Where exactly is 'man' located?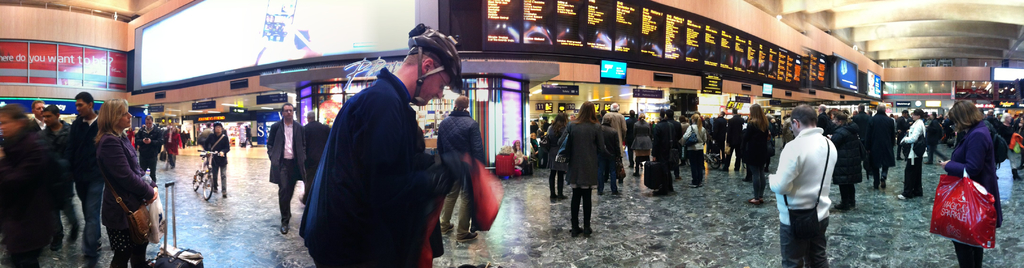
Its bounding box is bbox(602, 101, 627, 157).
